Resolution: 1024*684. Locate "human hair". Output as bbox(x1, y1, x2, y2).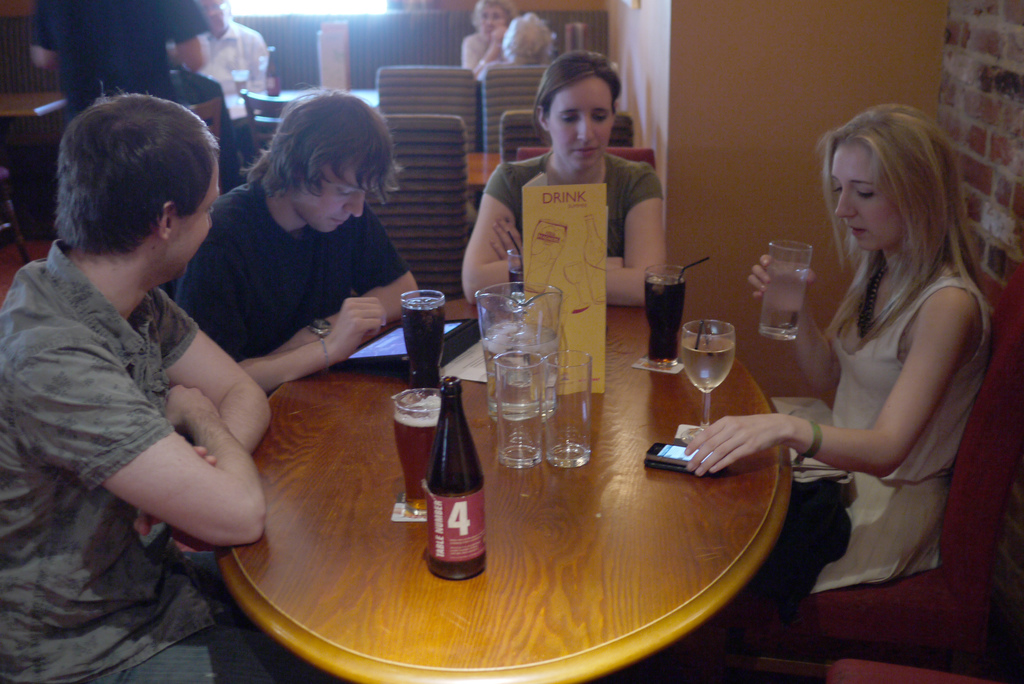
bbox(808, 99, 1001, 381).
